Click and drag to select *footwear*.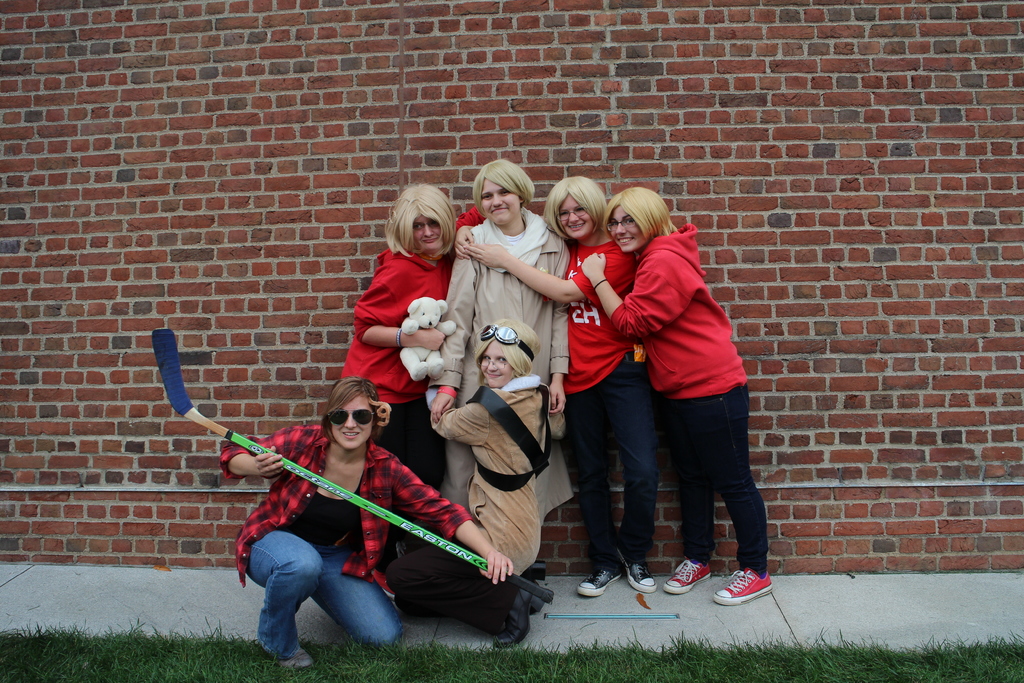
Selection: <bbox>573, 562, 625, 598</bbox>.
